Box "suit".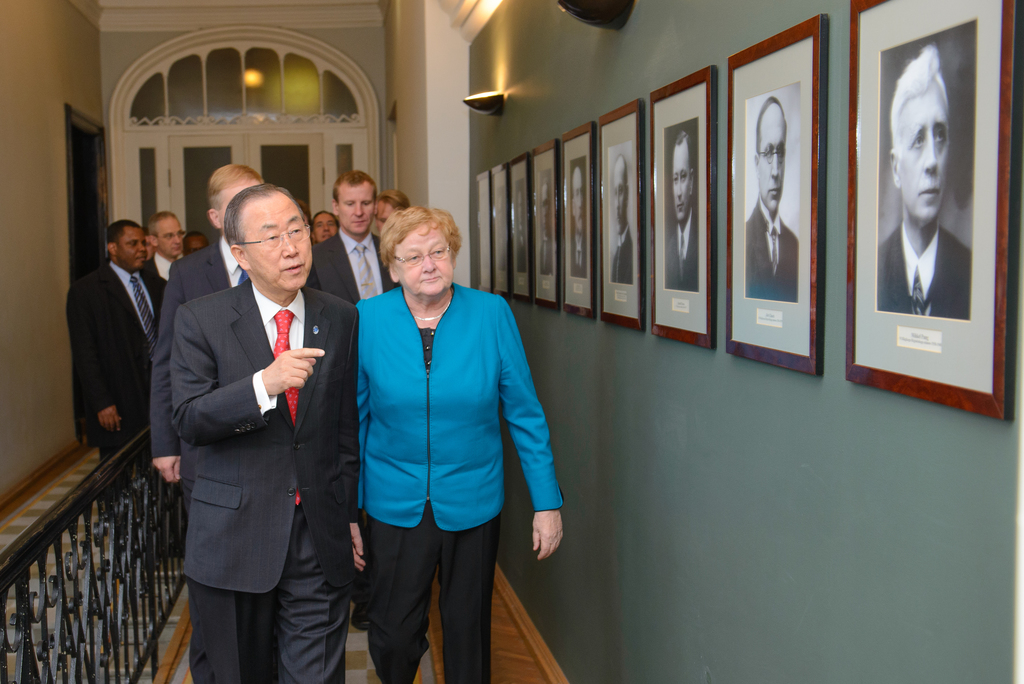
region(147, 235, 271, 683).
